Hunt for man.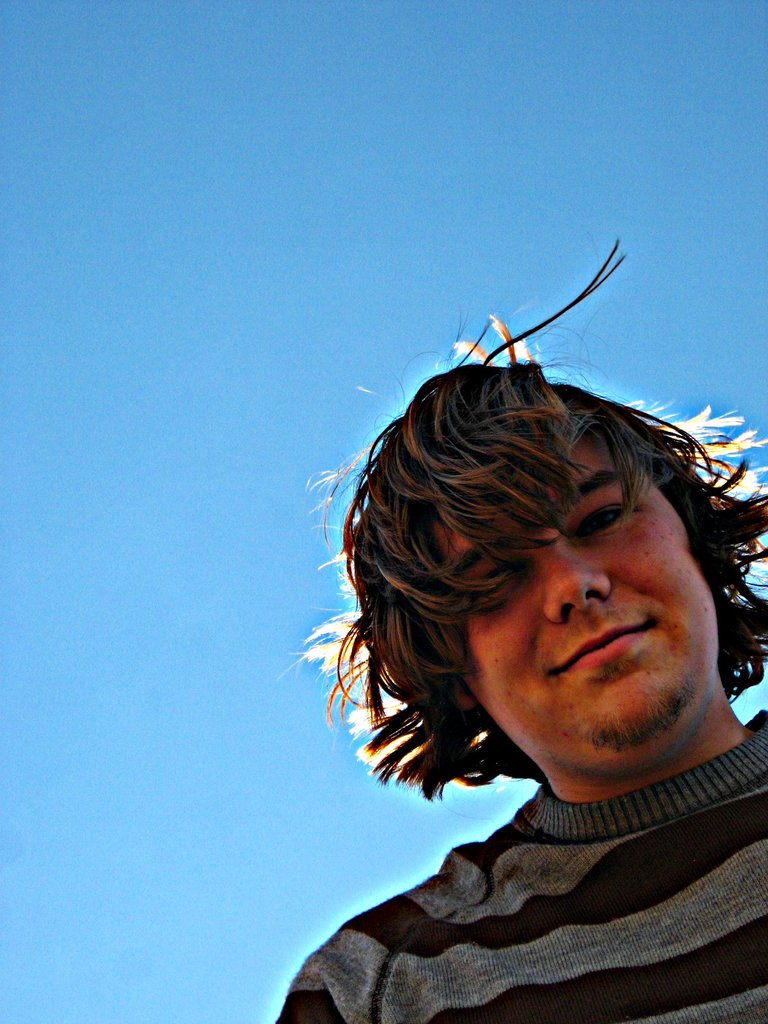
Hunted down at l=252, t=242, r=767, b=991.
